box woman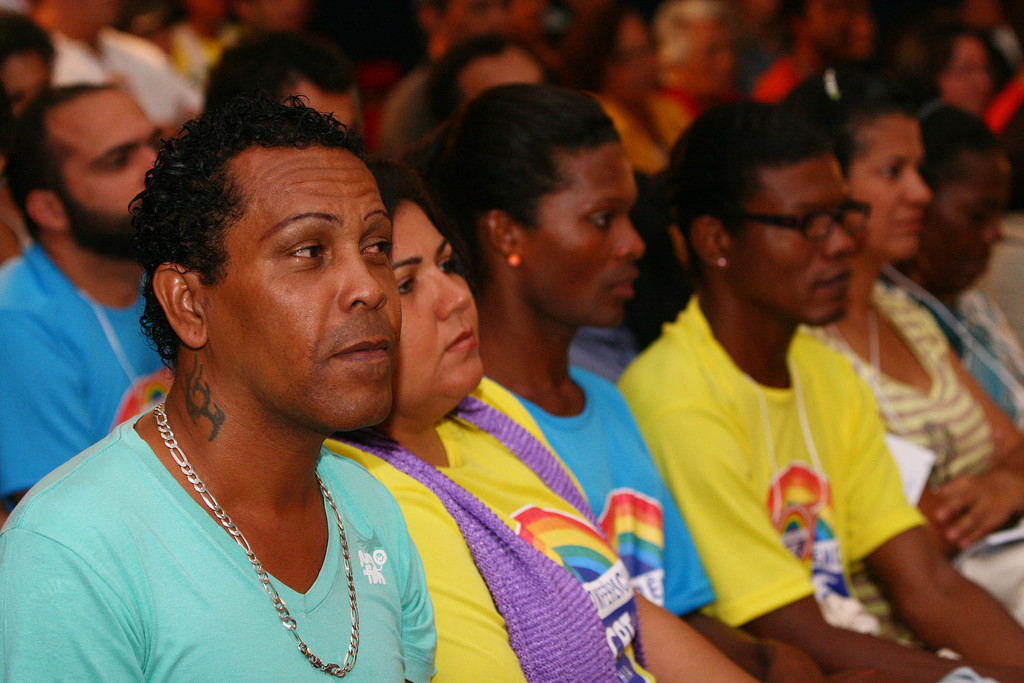
887:95:1023:429
